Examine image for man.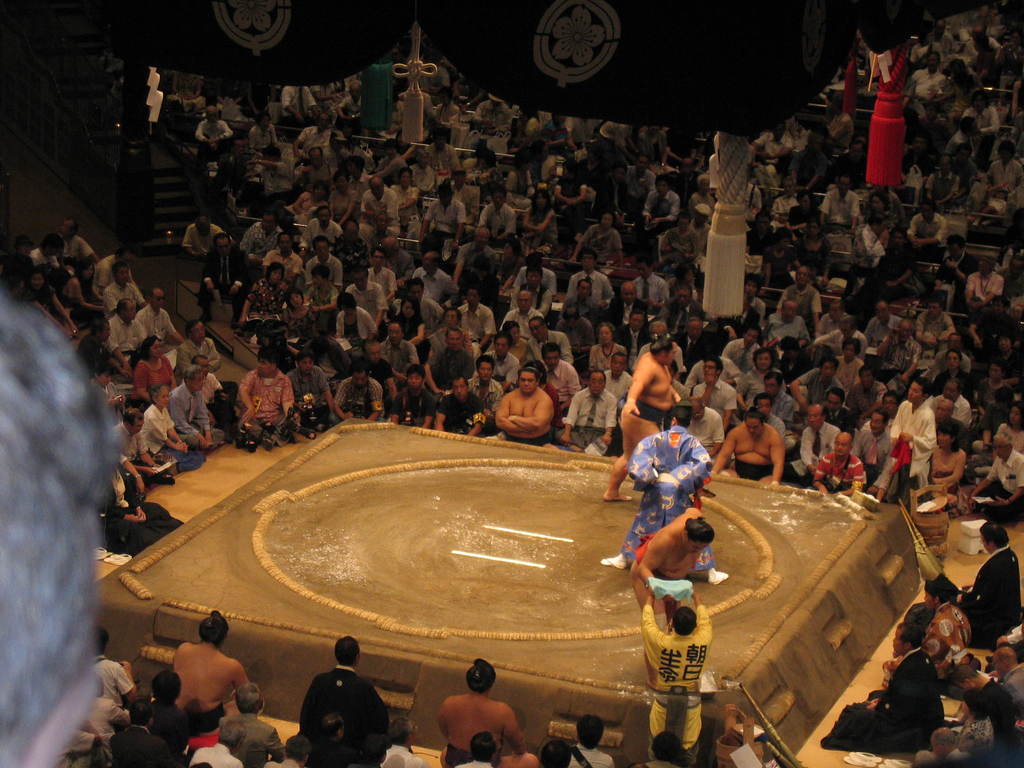
Examination result: (left=902, top=134, right=933, bottom=173).
